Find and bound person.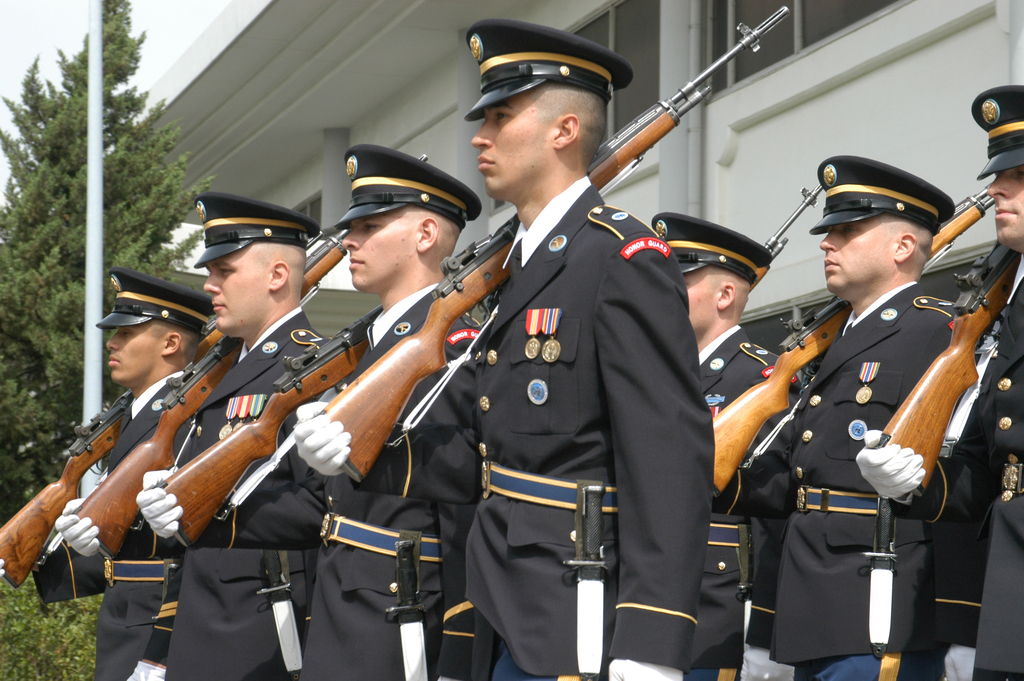
Bound: [293,19,709,680].
